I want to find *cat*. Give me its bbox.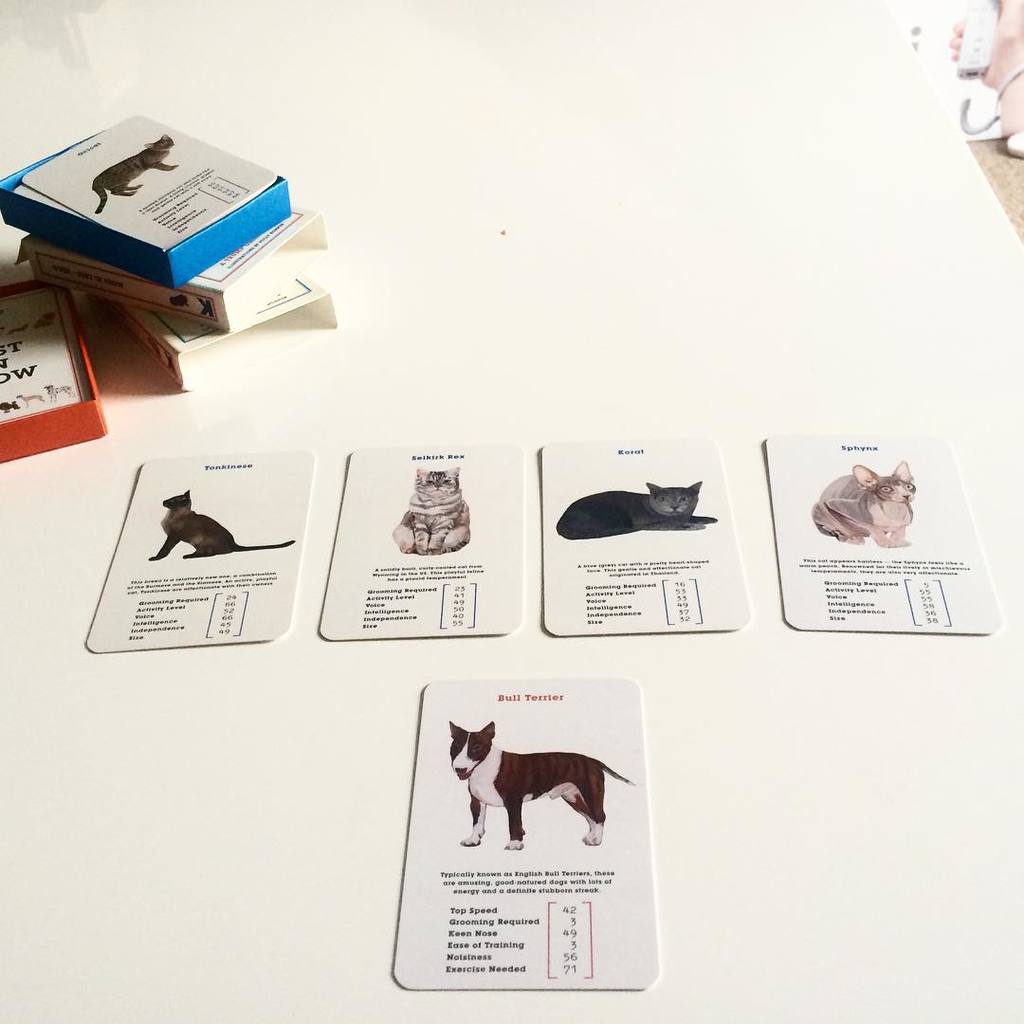
crop(92, 135, 178, 214).
